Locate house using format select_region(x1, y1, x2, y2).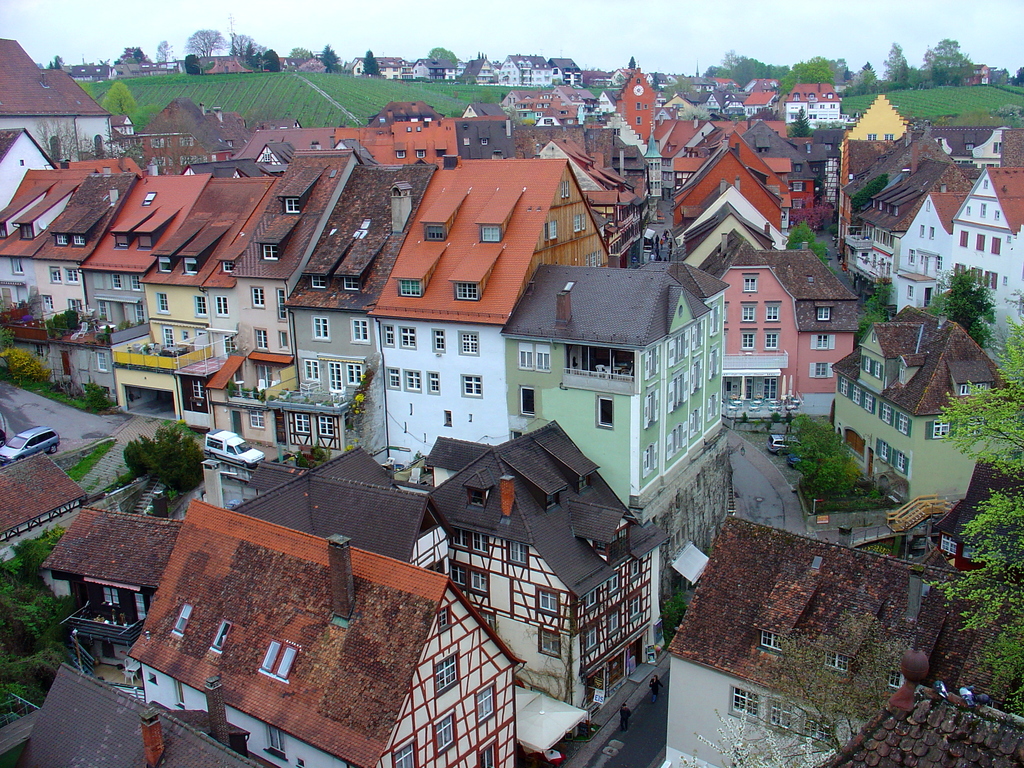
select_region(364, 65, 857, 260).
